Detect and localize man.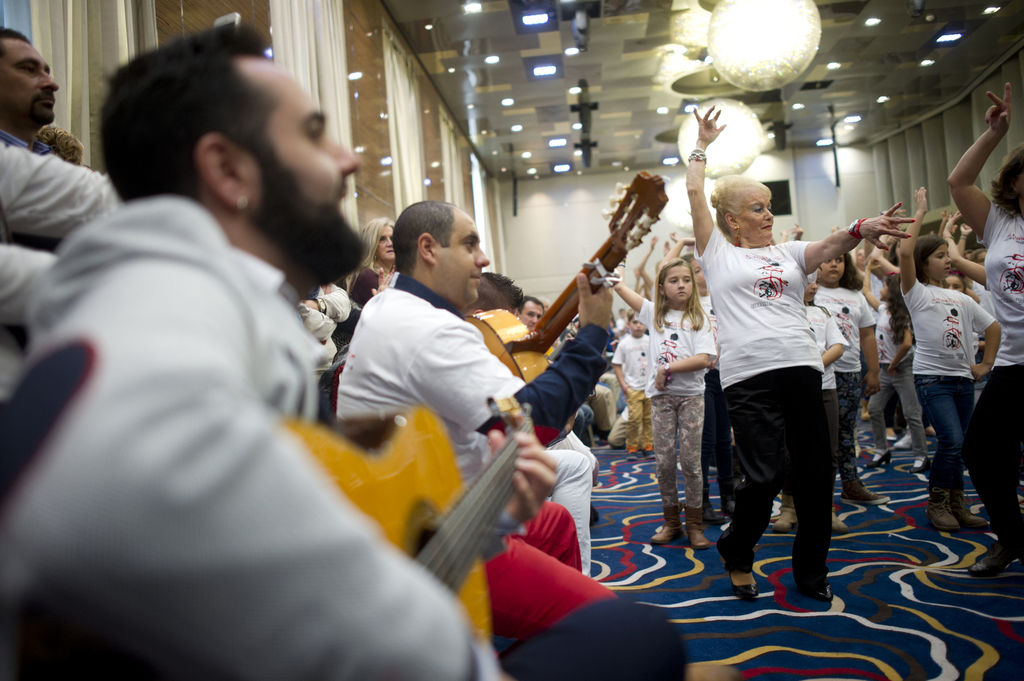
Localized at [x1=0, y1=28, x2=60, y2=159].
